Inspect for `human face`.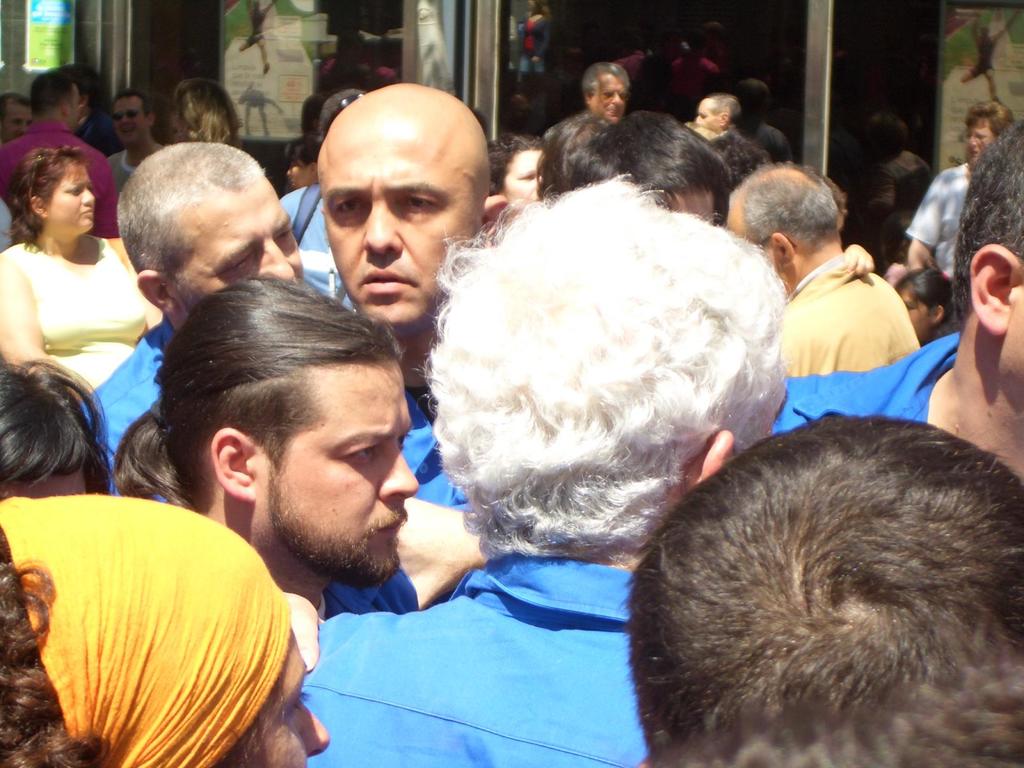
Inspection: (598,76,627,125).
